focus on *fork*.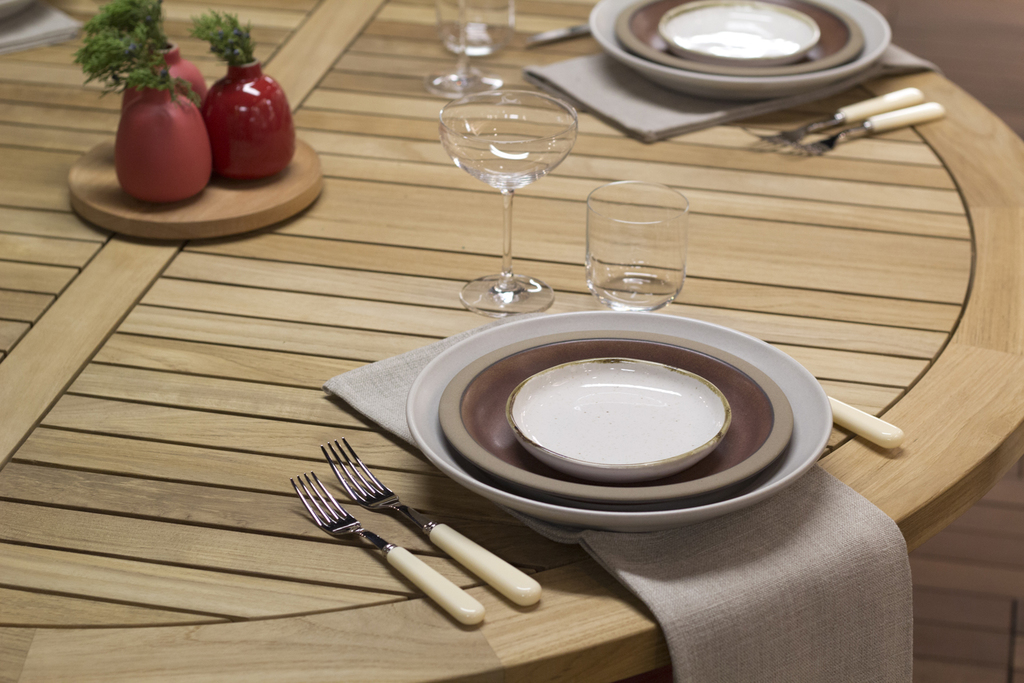
Focused at 745, 86, 924, 144.
